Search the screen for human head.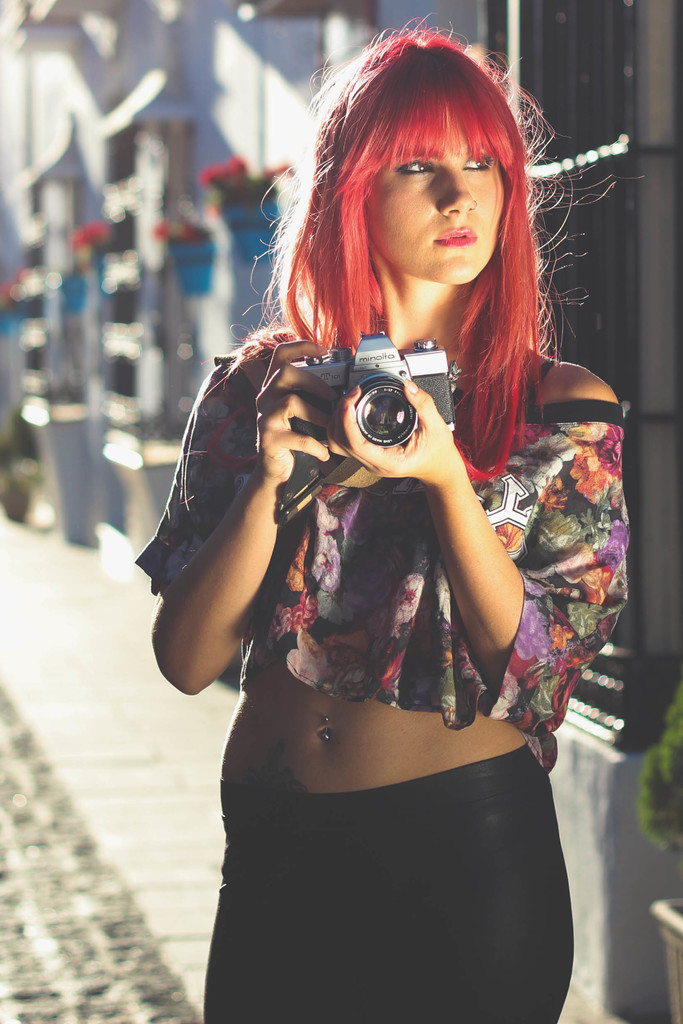
Found at <bbox>309, 33, 547, 254</bbox>.
